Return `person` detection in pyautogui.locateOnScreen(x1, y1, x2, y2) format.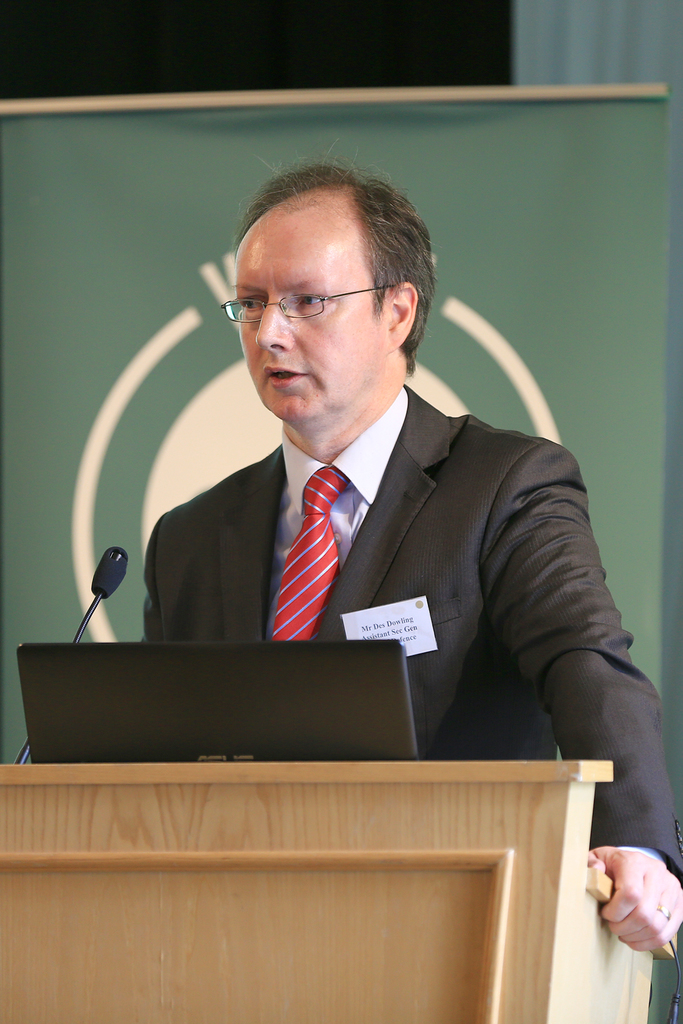
pyautogui.locateOnScreen(140, 159, 682, 958).
